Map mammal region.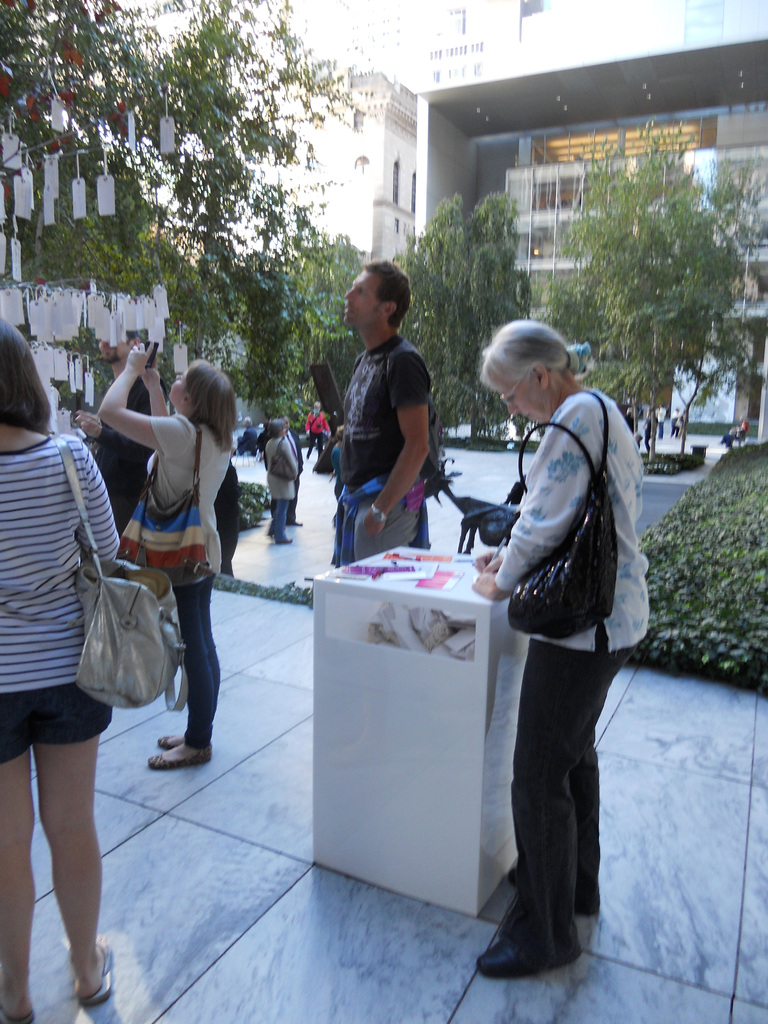
Mapped to detection(625, 404, 636, 431).
